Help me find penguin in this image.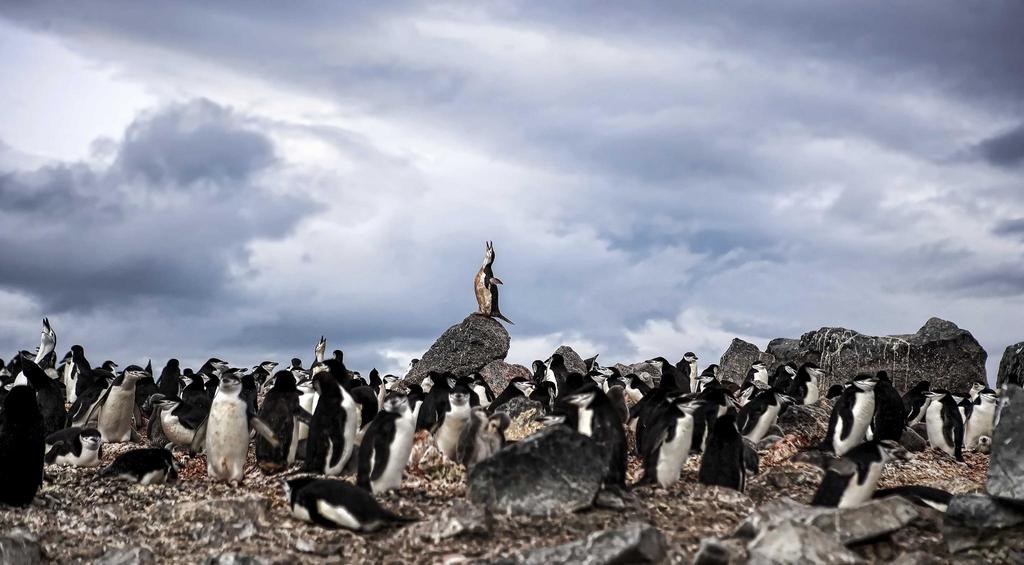
Found it: {"left": 774, "top": 362, "right": 796, "bottom": 391}.
